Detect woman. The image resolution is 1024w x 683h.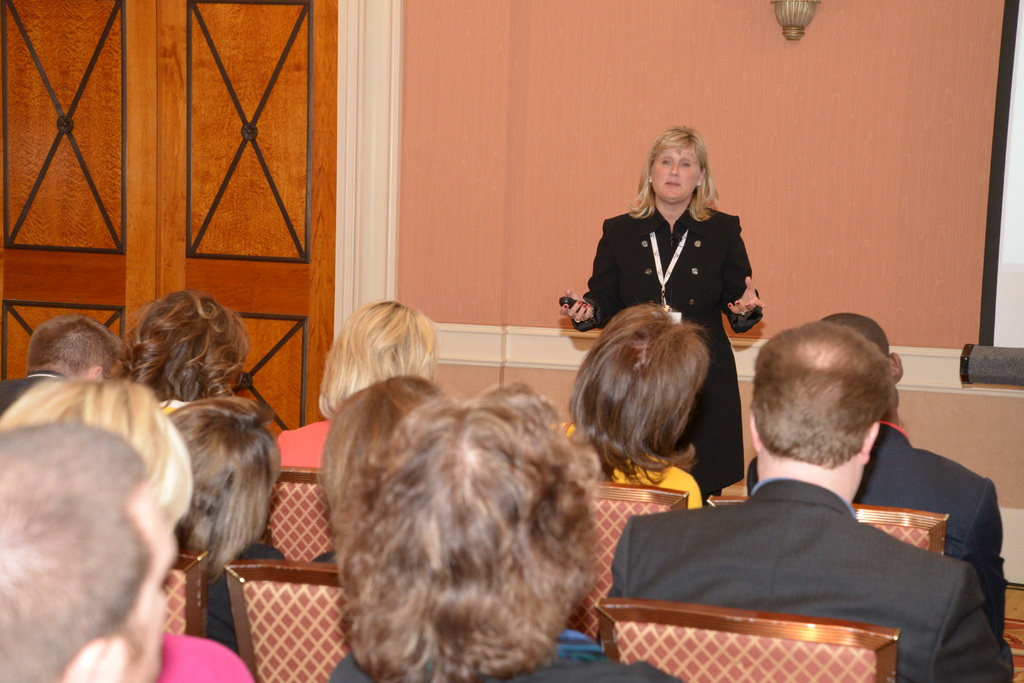
bbox(546, 301, 718, 515).
